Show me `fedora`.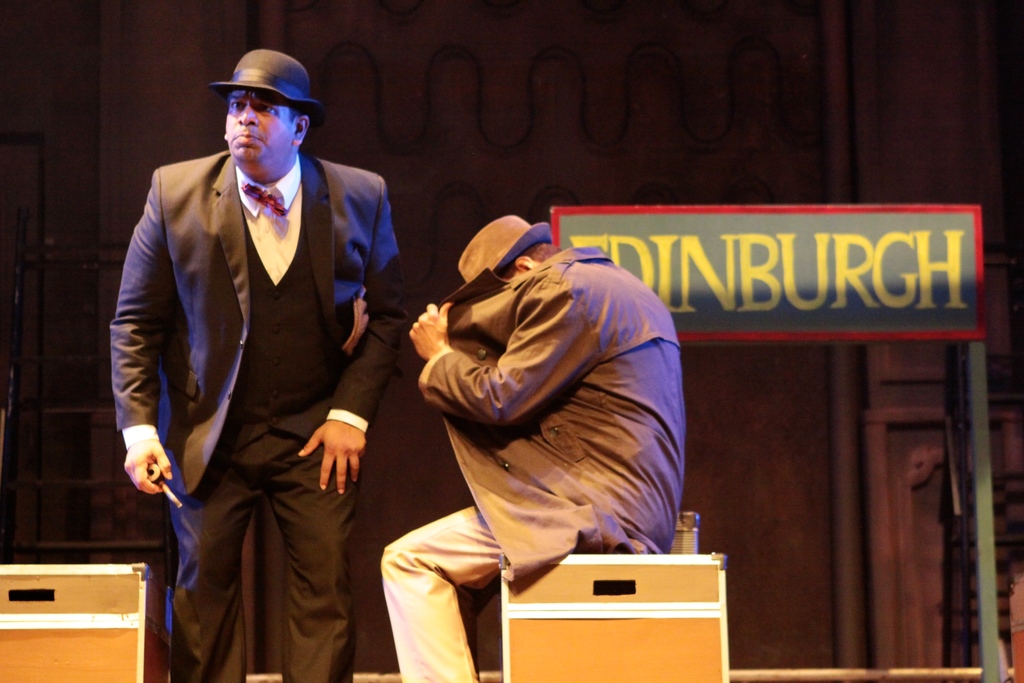
`fedora` is here: <box>452,215,555,282</box>.
